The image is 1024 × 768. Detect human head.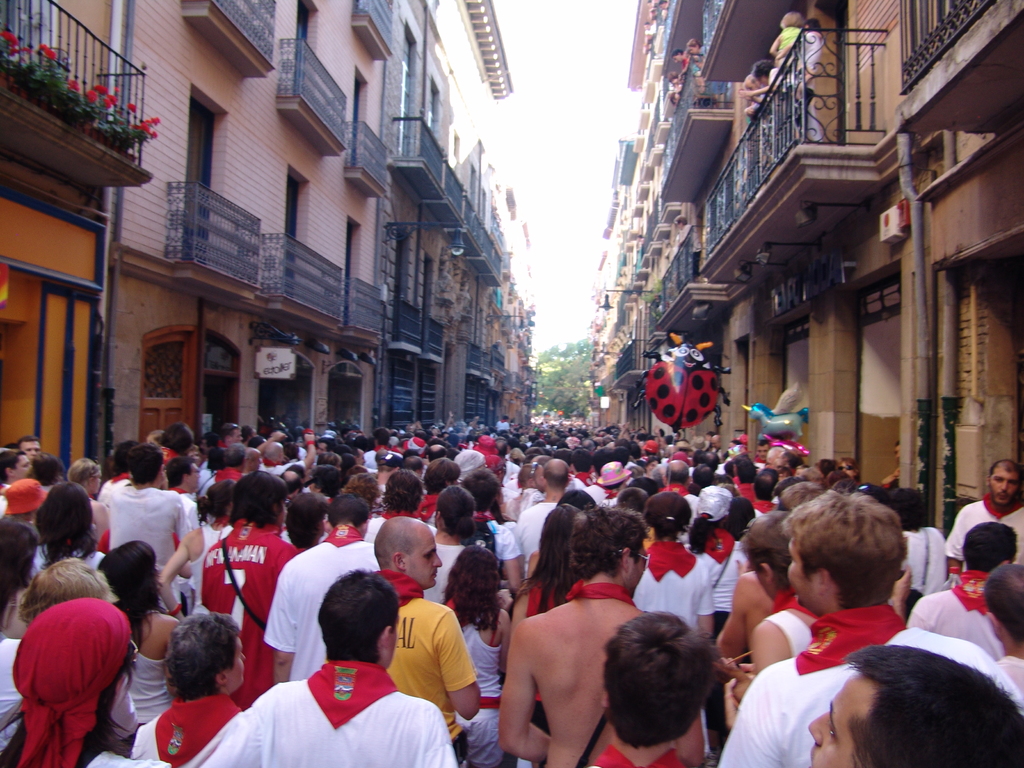
Detection: 687 35 702 54.
